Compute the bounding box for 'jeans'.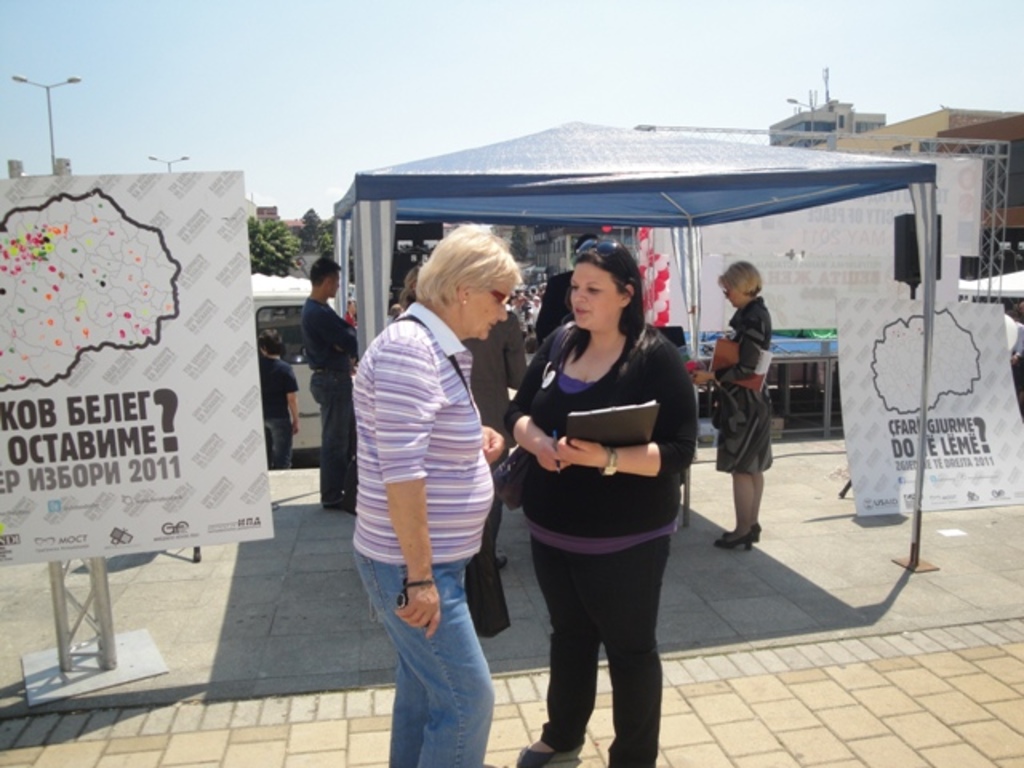
x1=371, y1=533, x2=507, y2=767.
